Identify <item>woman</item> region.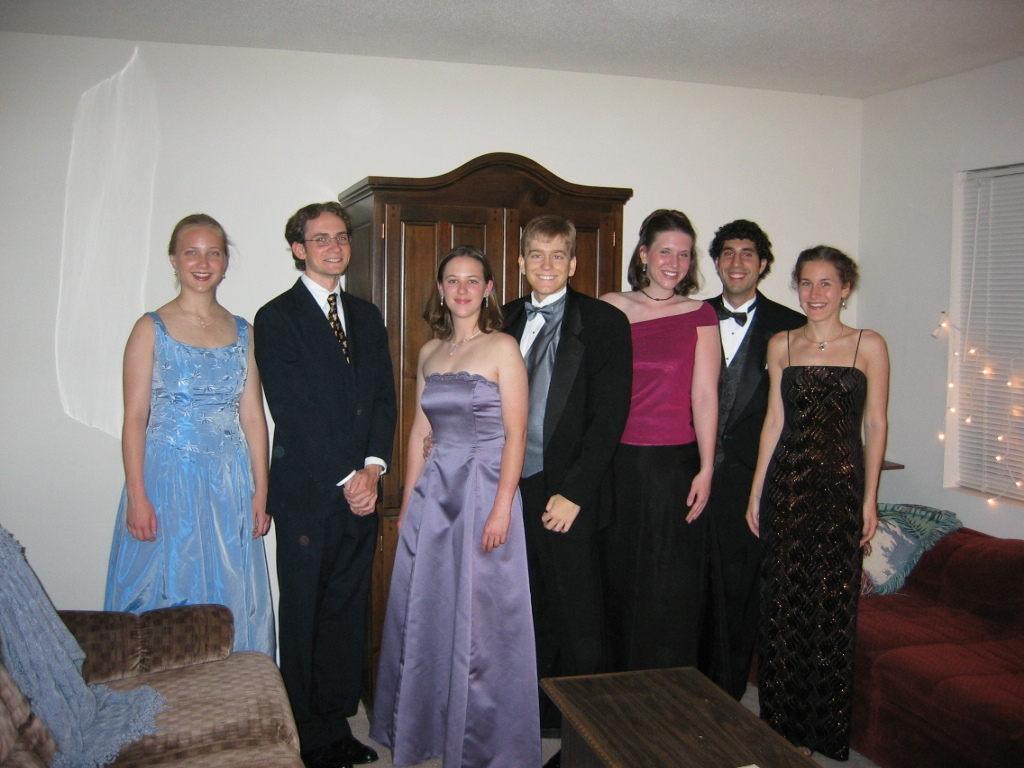
Region: box(353, 226, 549, 746).
